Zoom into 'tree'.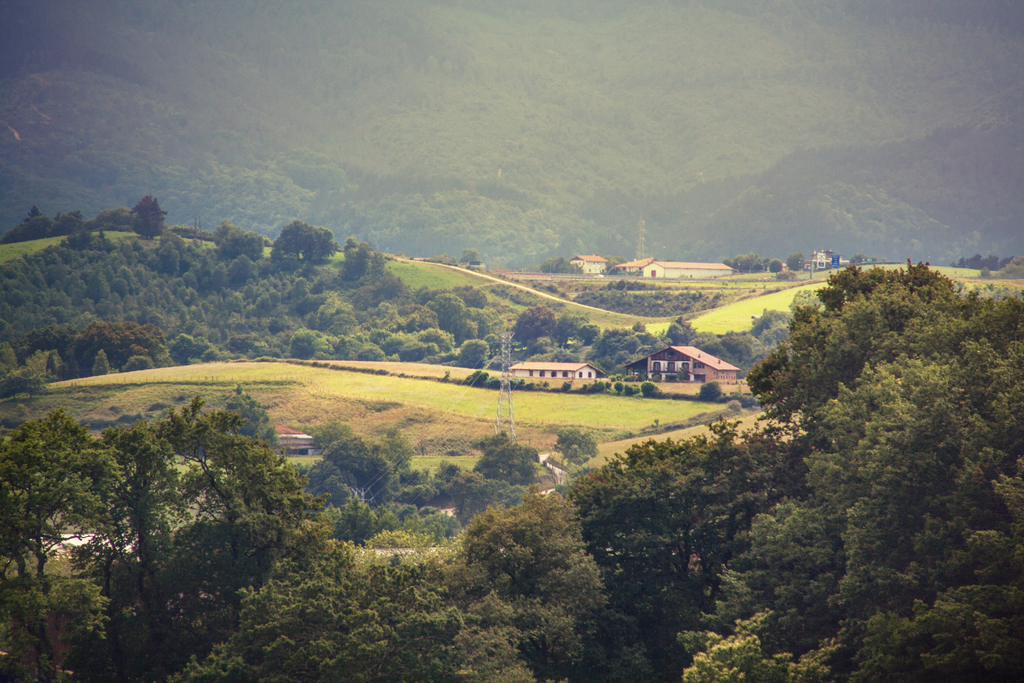
Zoom target: (130, 194, 172, 241).
